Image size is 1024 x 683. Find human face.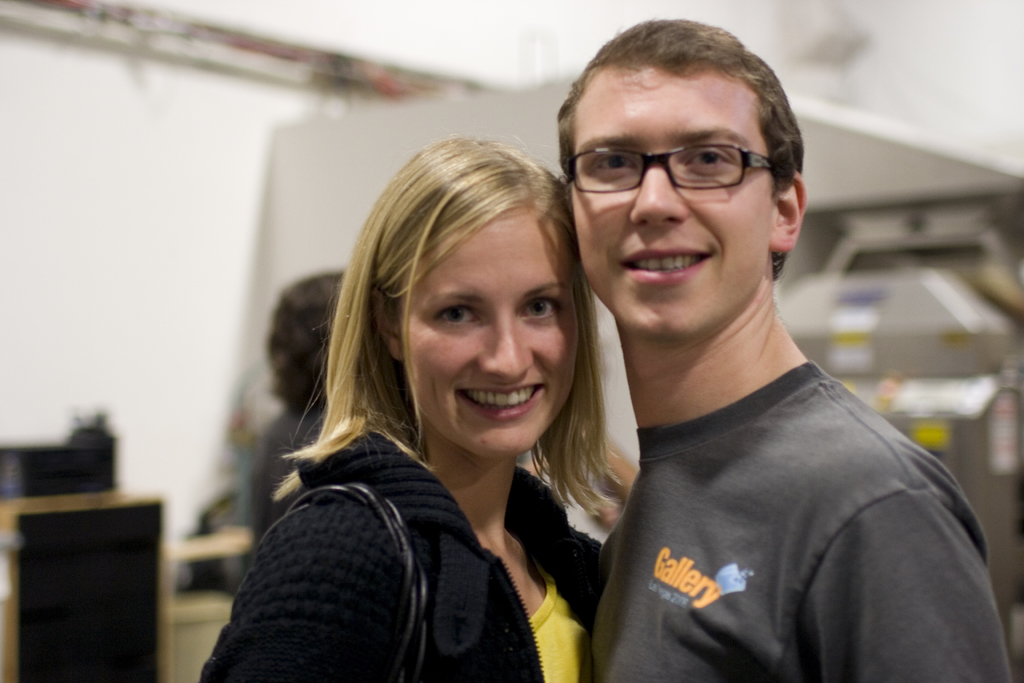
[left=575, top=63, right=781, bottom=343].
